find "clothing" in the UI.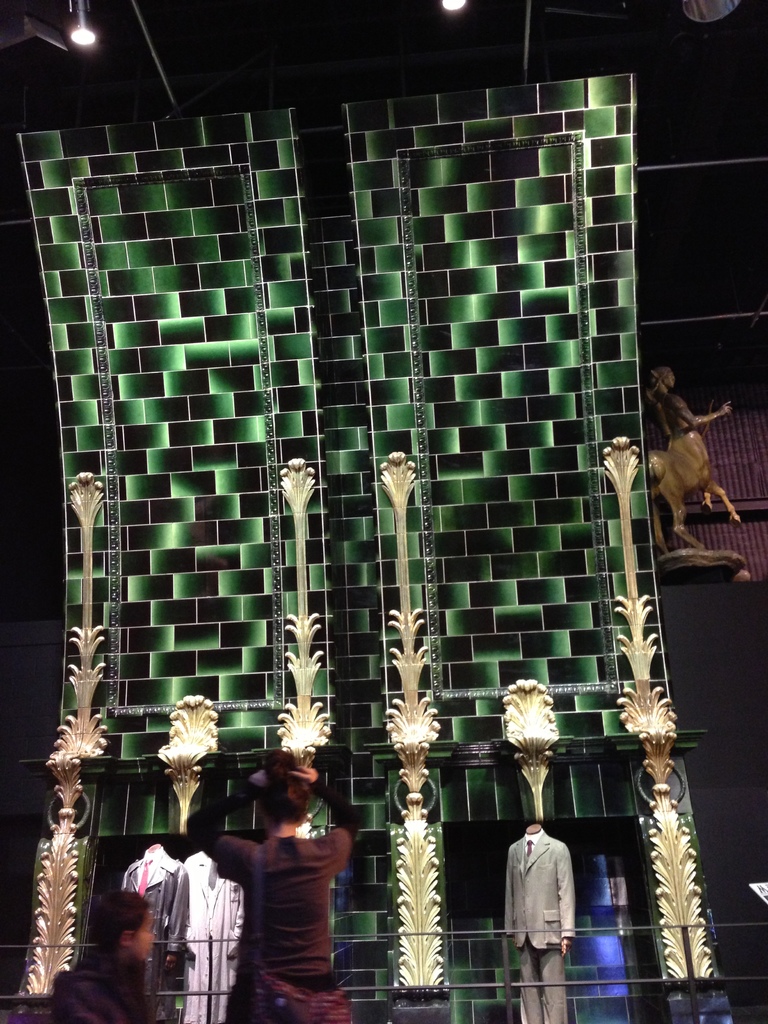
UI element at box(239, 794, 362, 998).
